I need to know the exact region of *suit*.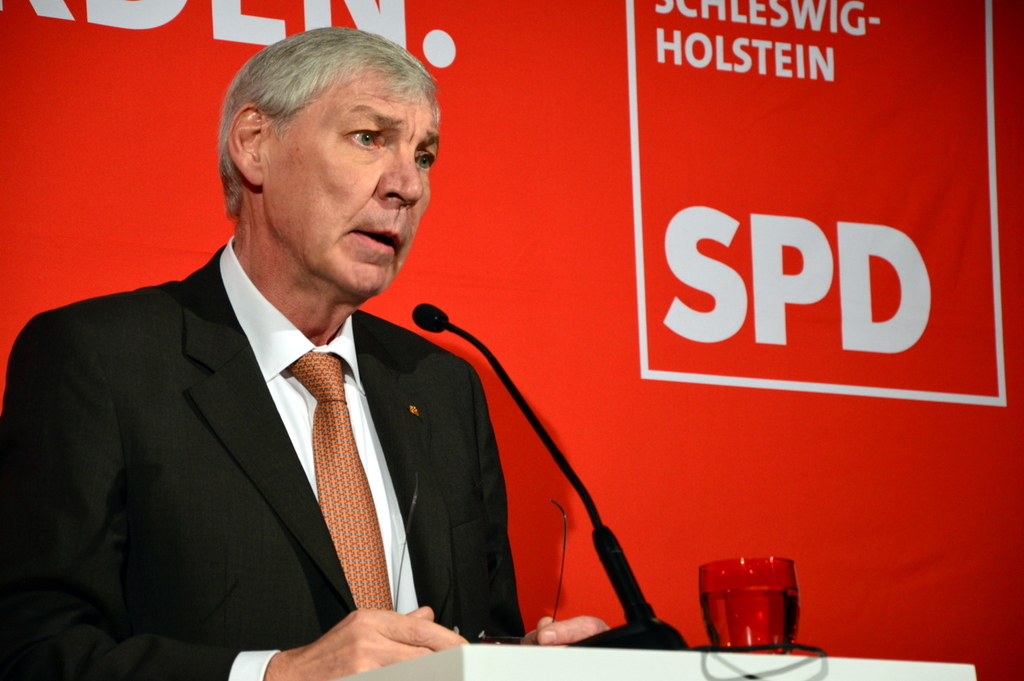
Region: detection(13, 172, 497, 678).
